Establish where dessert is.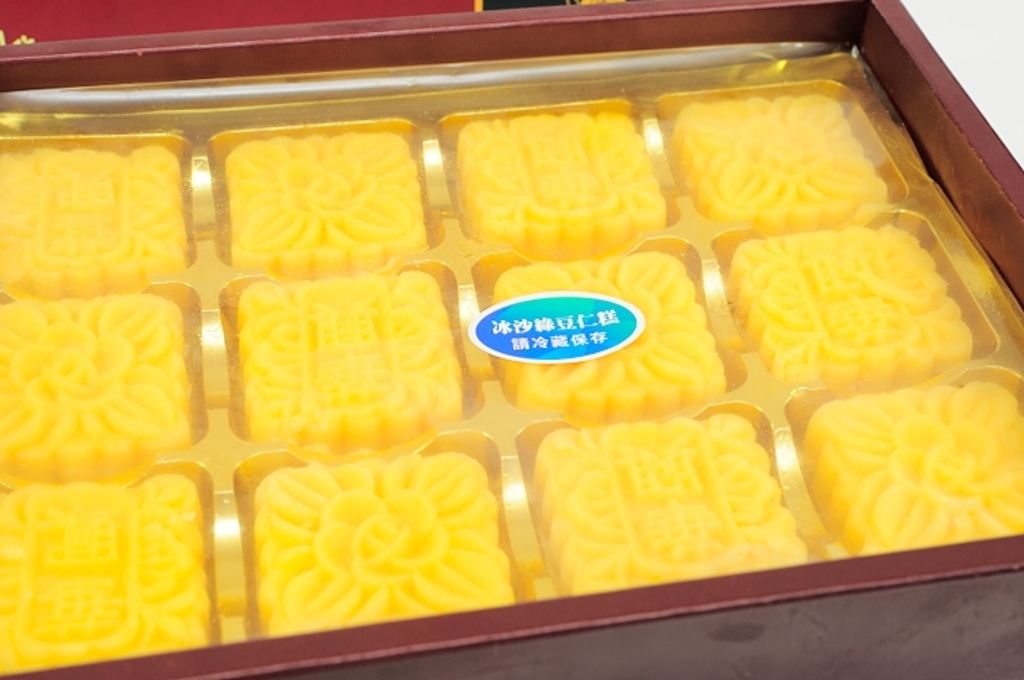
Established at l=674, t=88, r=888, b=215.
